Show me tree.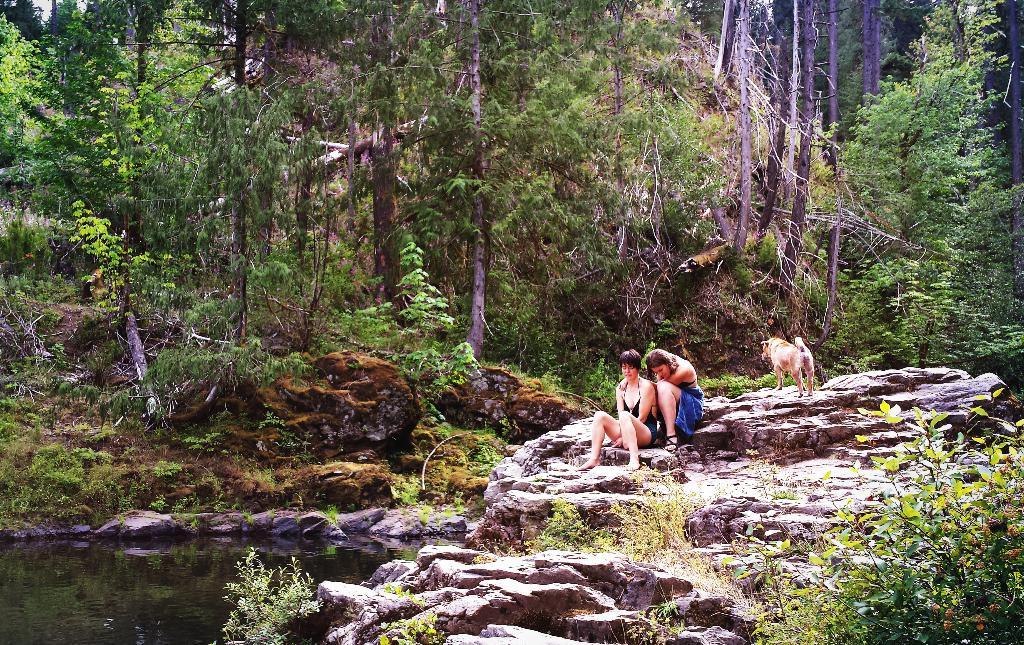
tree is here: select_region(819, 0, 1022, 374).
